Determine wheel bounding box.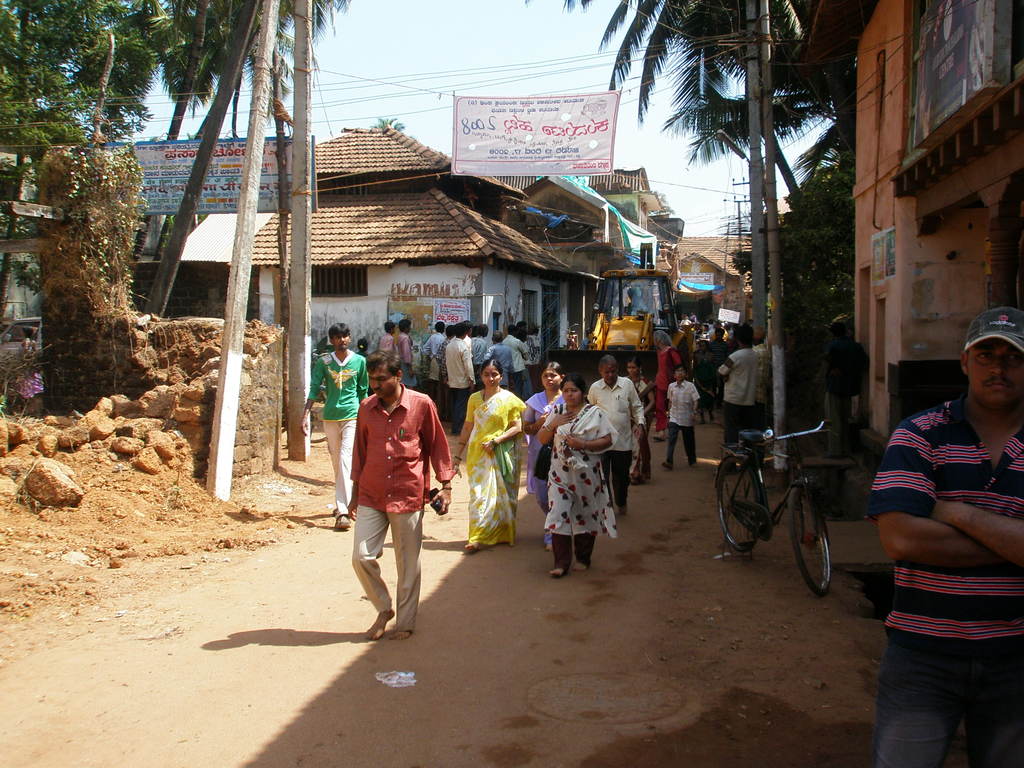
Determined: l=794, t=497, r=849, b=598.
